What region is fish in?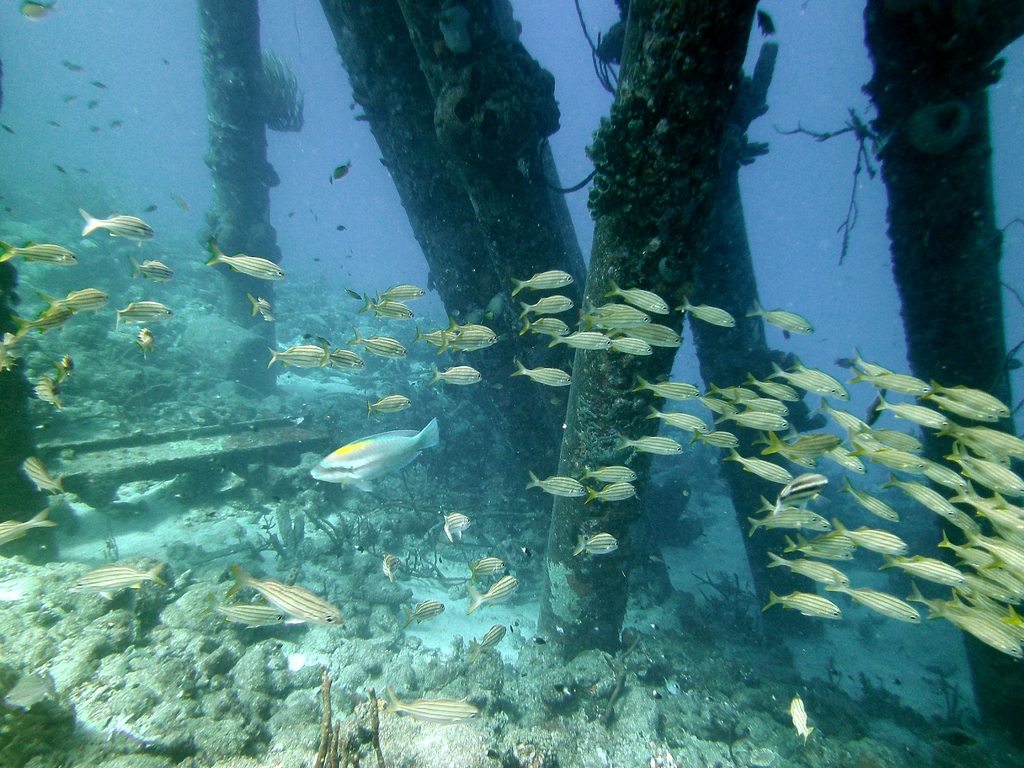
{"left": 413, "top": 324, "right": 460, "bottom": 349}.
